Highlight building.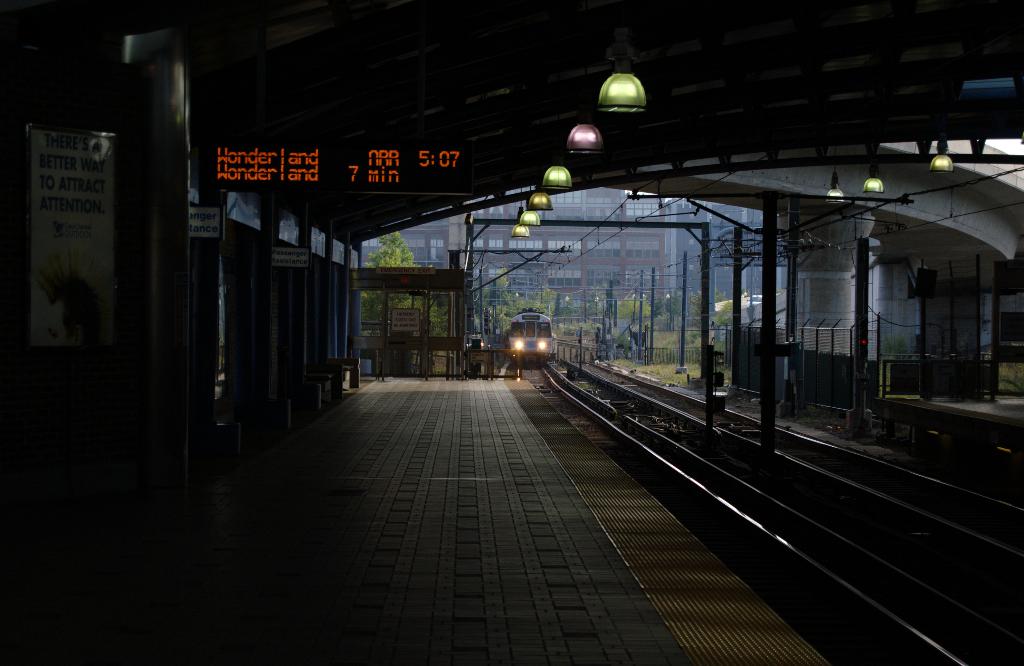
Highlighted region: select_region(351, 182, 791, 334).
